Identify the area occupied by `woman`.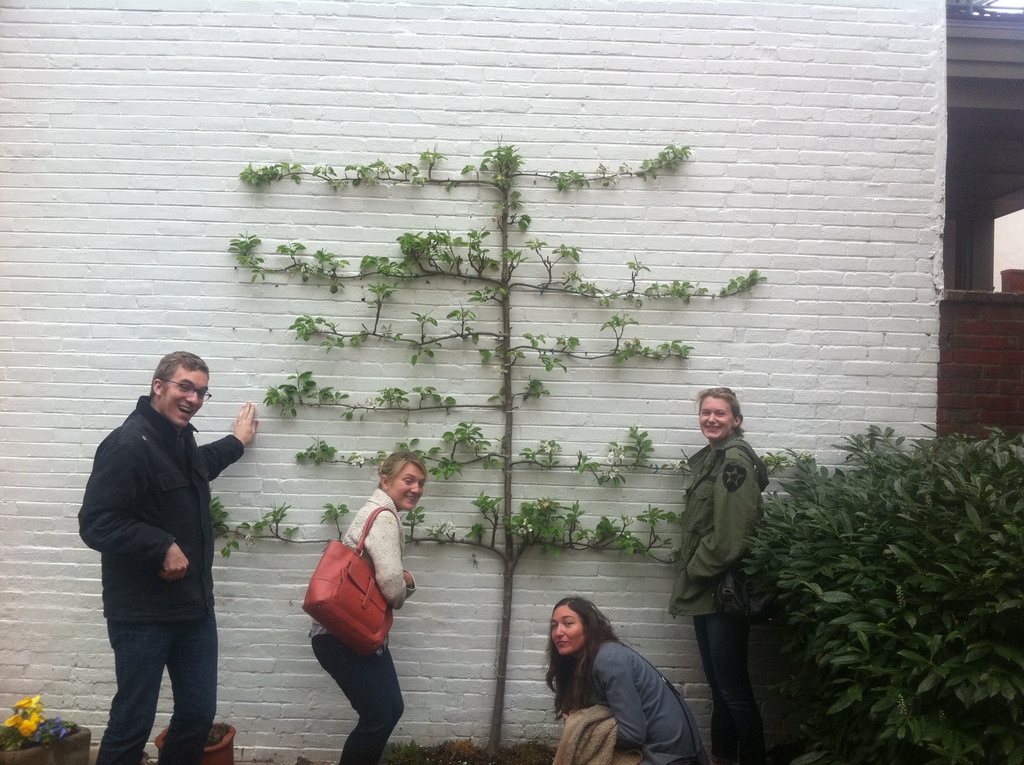
Area: <box>315,451,427,764</box>.
